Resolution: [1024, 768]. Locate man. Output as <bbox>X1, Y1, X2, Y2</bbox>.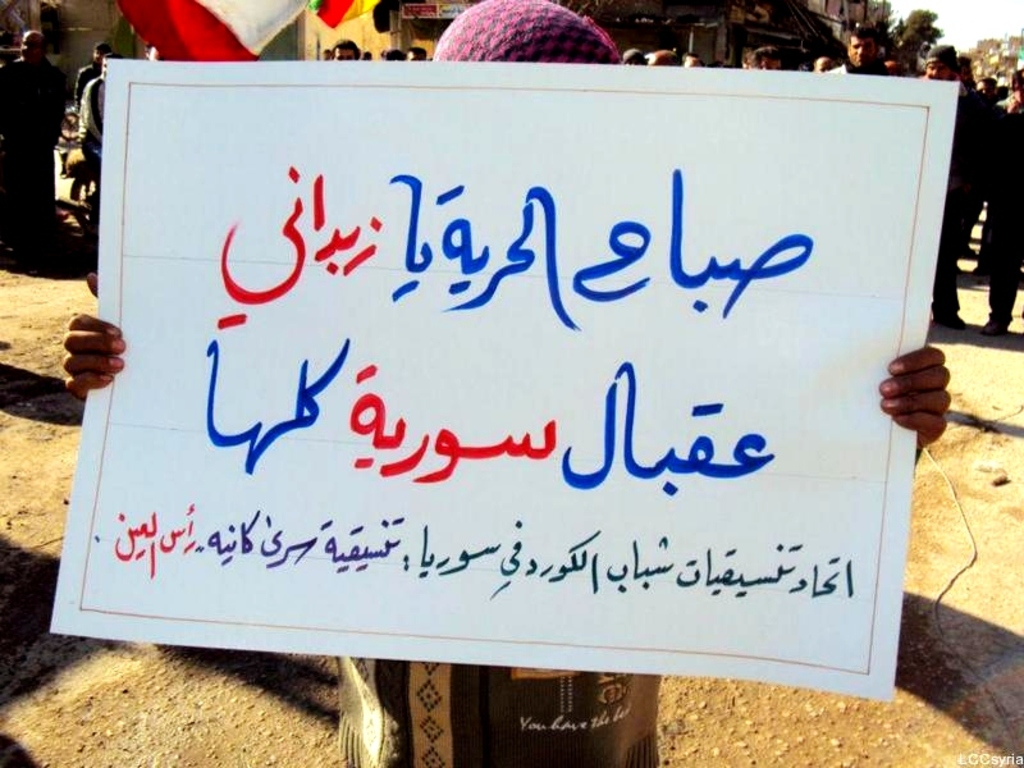
<bbox>914, 44, 986, 323</bbox>.
